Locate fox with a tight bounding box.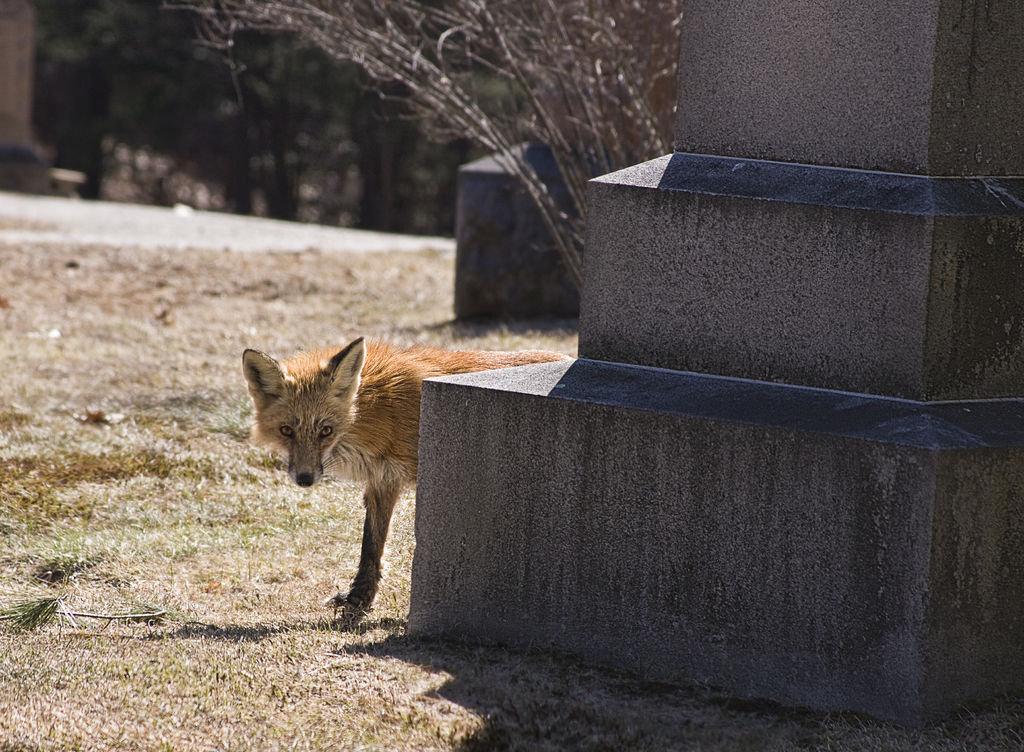
{"x1": 241, "y1": 335, "x2": 571, "y2": 629}.
